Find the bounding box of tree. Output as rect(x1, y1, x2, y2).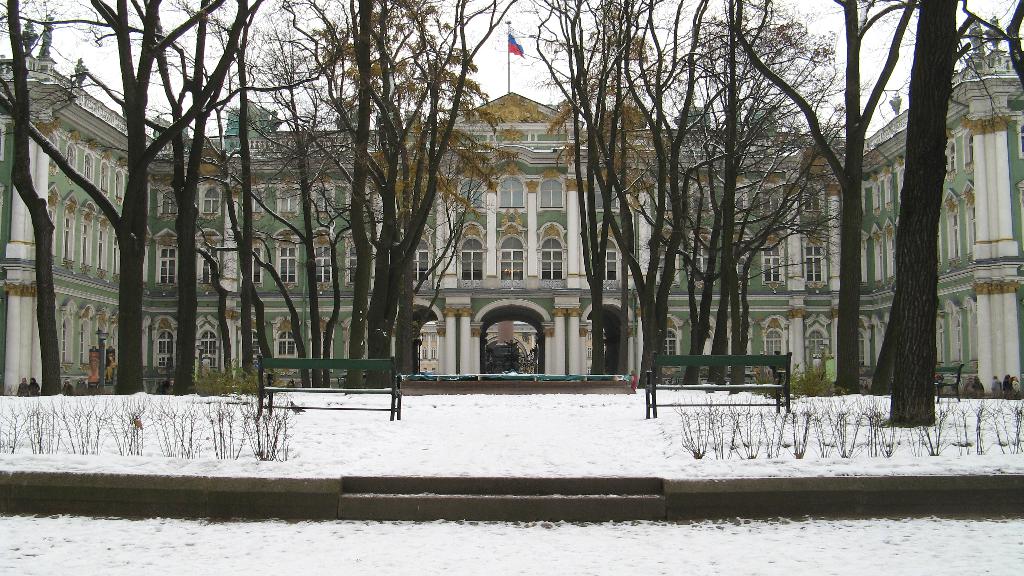
rect(82, 0, 288, 392).
